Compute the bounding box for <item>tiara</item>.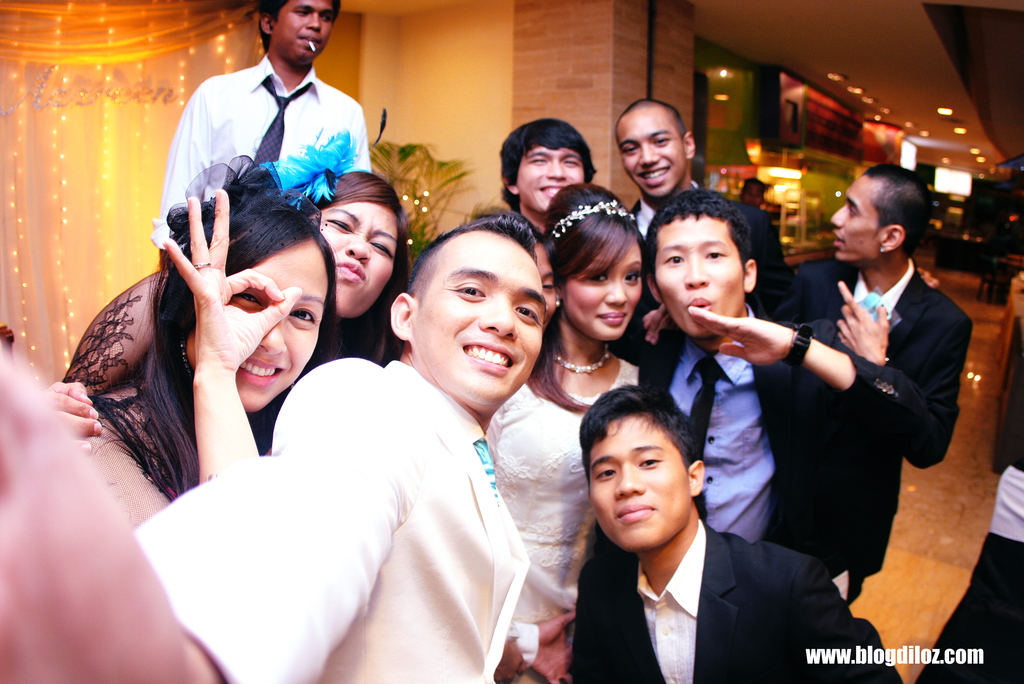
[549,199,637,241].
